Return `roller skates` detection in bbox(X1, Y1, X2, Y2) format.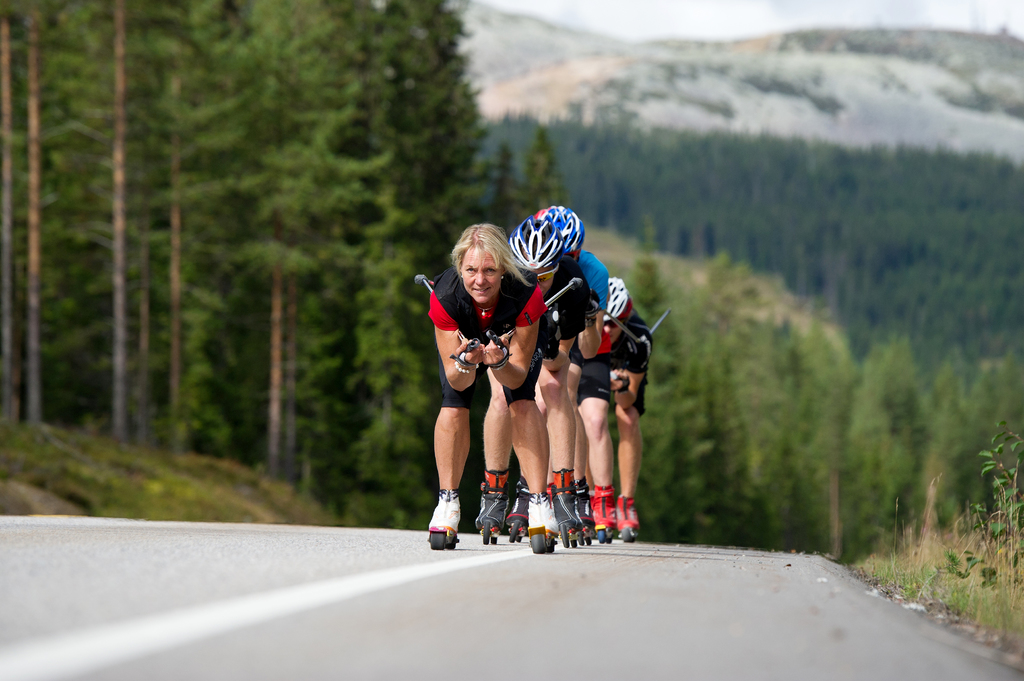
bbox(420, 492, 464, 551).
